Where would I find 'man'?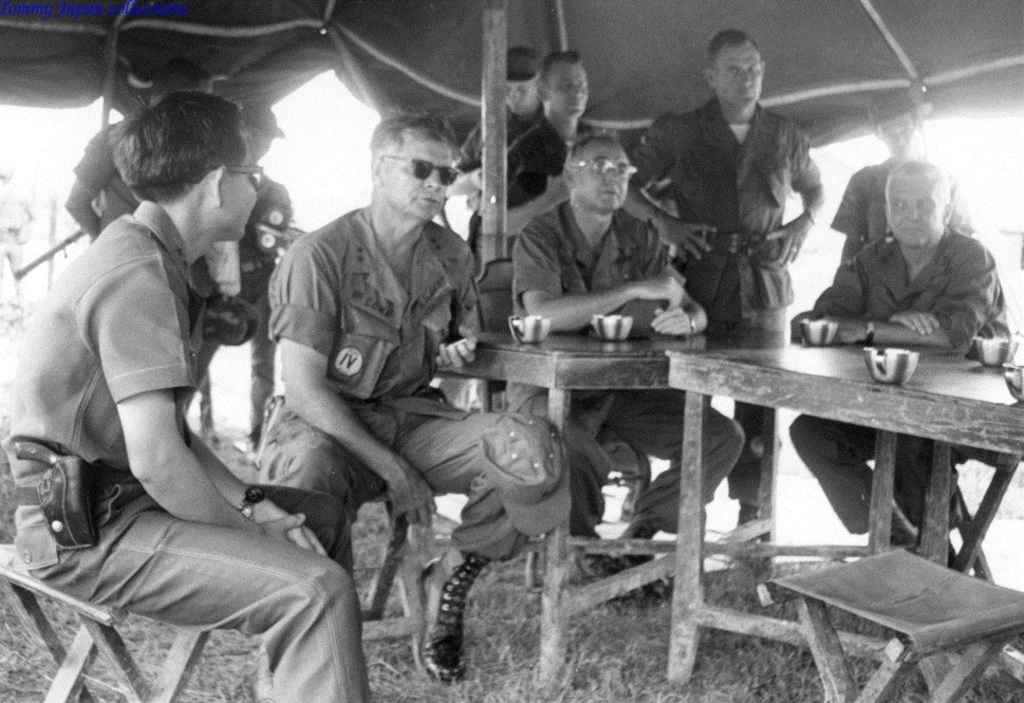
At select_region(0, 88, 376, 700).
